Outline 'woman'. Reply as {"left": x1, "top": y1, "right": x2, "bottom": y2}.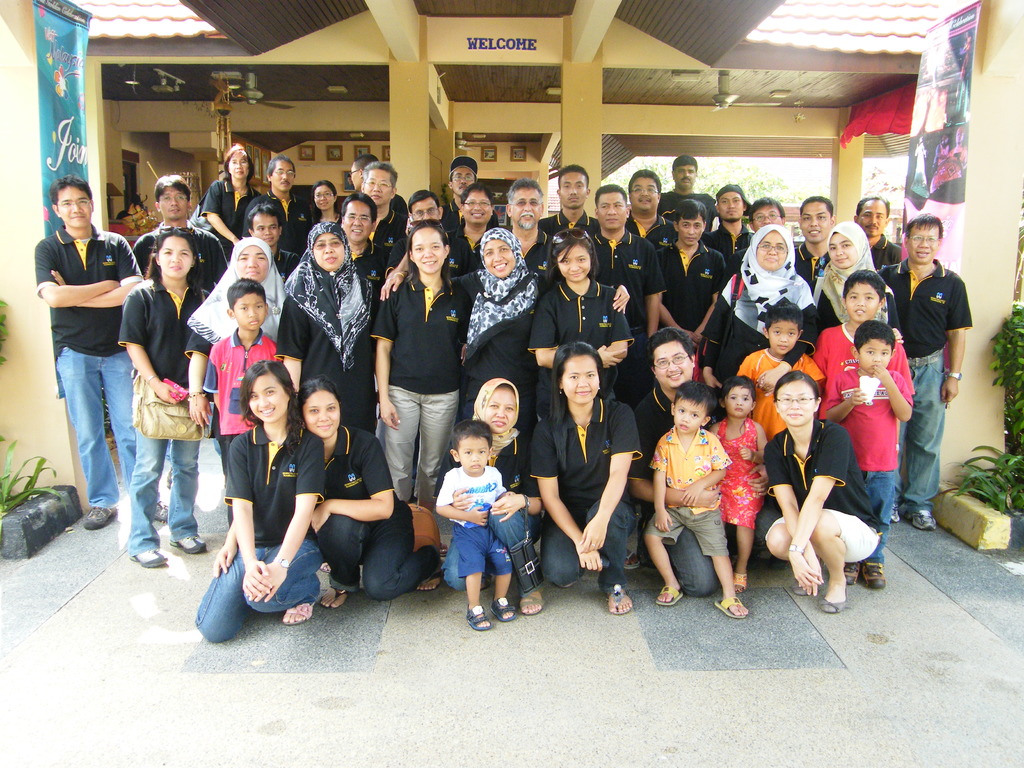
{"left": 199, "top": 141, "right": 264, "bottom": 268}.
